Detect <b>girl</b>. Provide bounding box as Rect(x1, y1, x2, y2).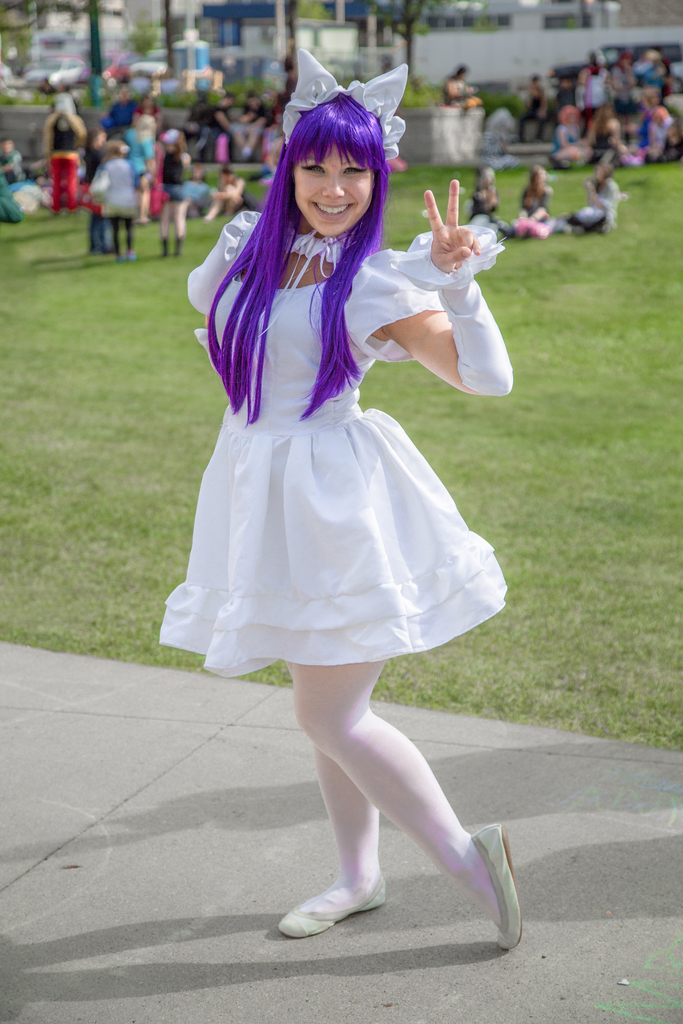
Rect(591, 98, 617, 160).
